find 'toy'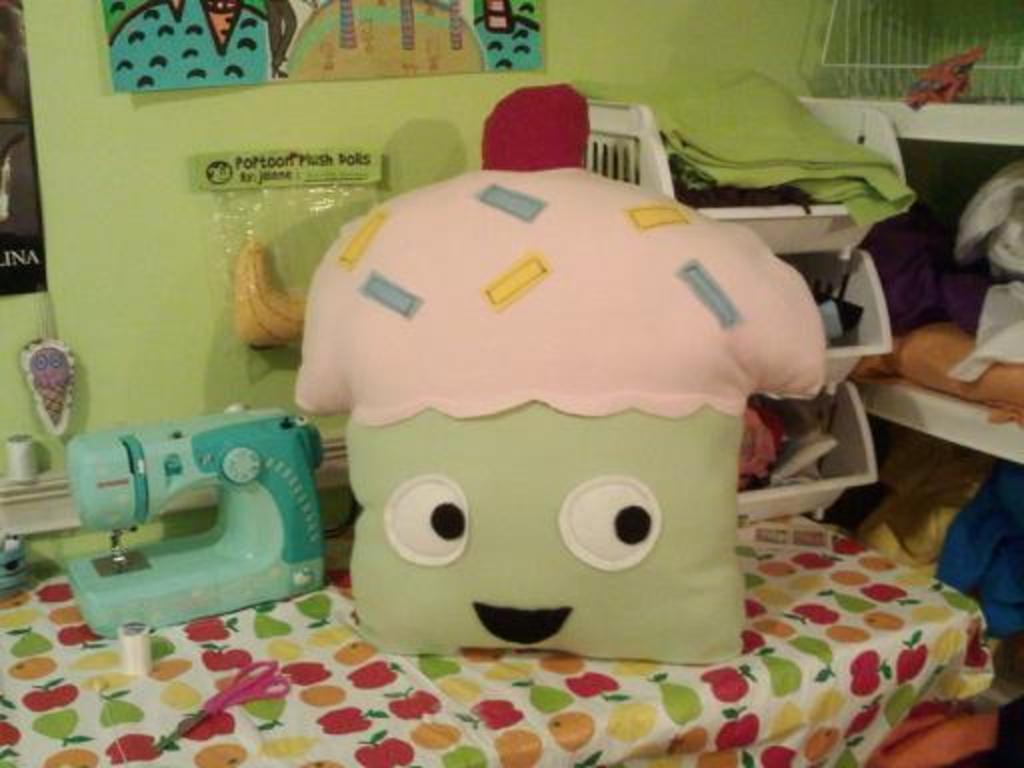
250/132/874/704
